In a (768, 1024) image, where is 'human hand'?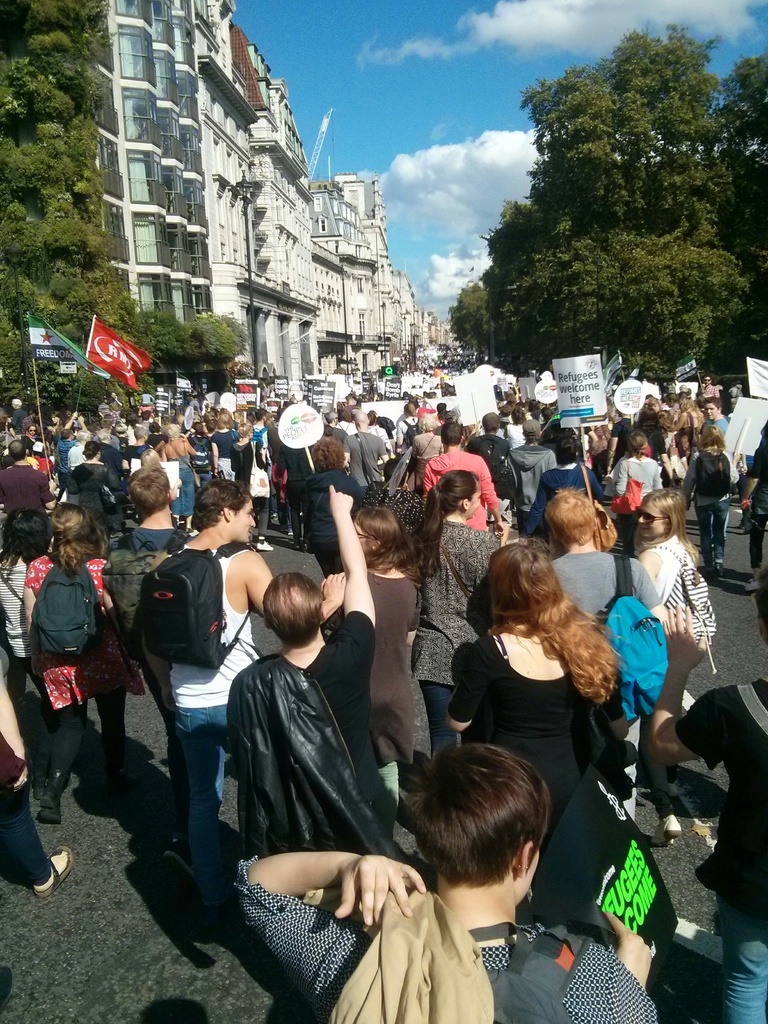
x1=179, y1=431, x2=186, y2=442.
